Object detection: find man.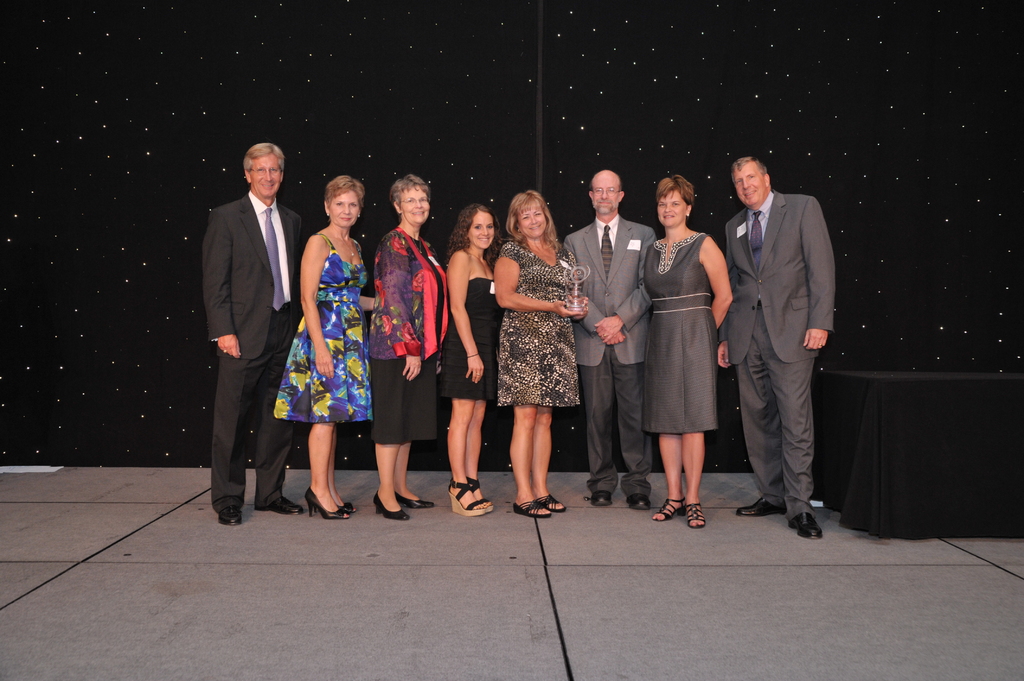
714,154,836,540.
